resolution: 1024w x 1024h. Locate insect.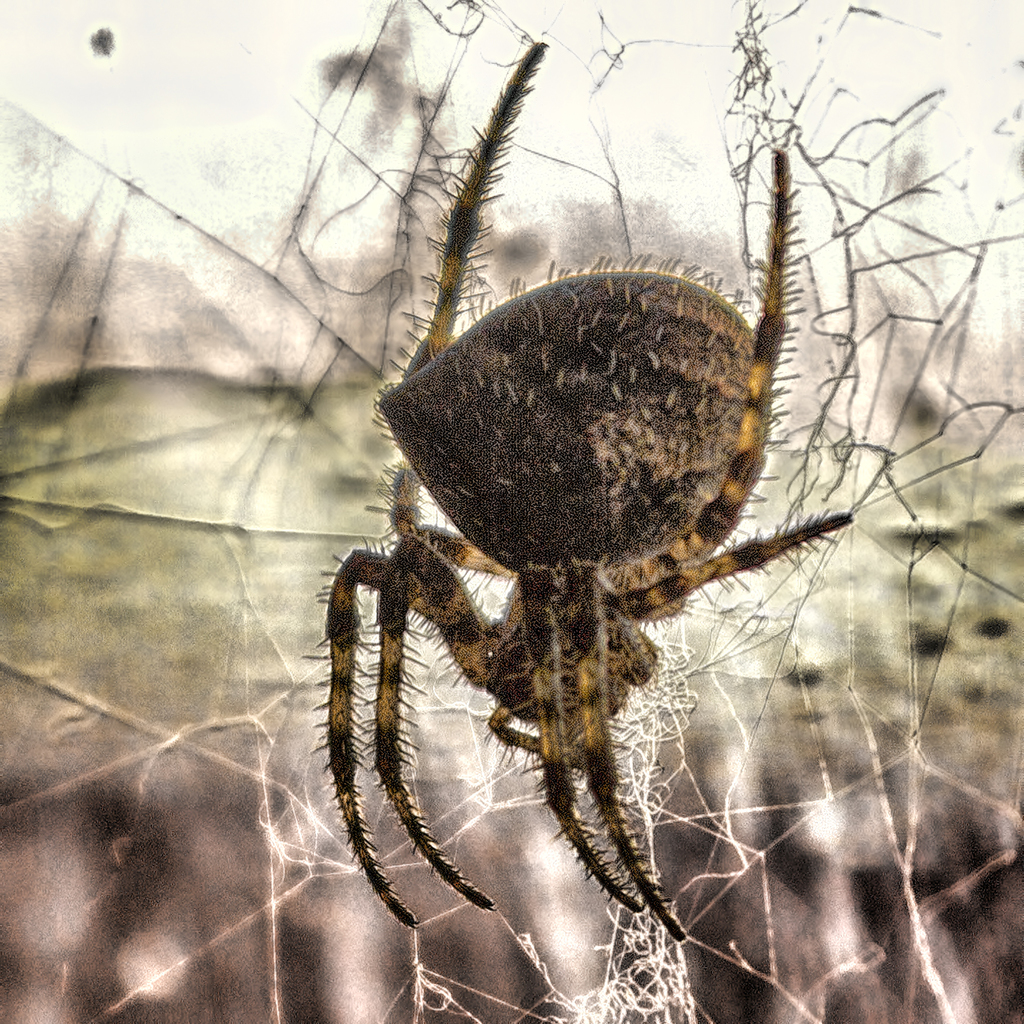
{"x1": 303, "y1": 41, "x2": 855, "y2": 935}.
